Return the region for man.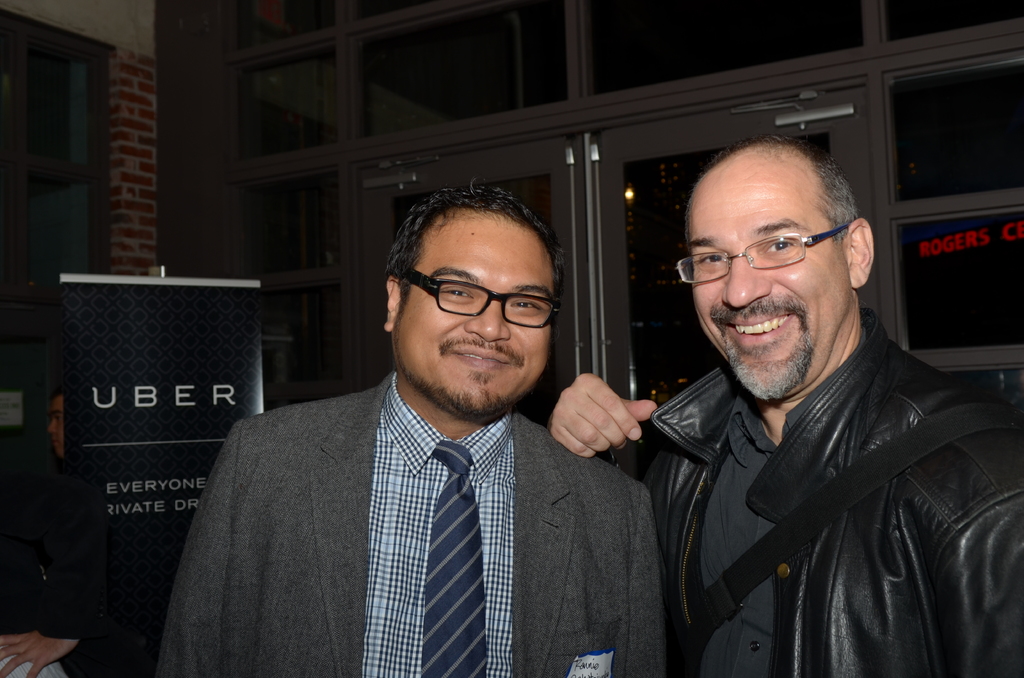
left=0, top=387, right=101, bottom=677.
